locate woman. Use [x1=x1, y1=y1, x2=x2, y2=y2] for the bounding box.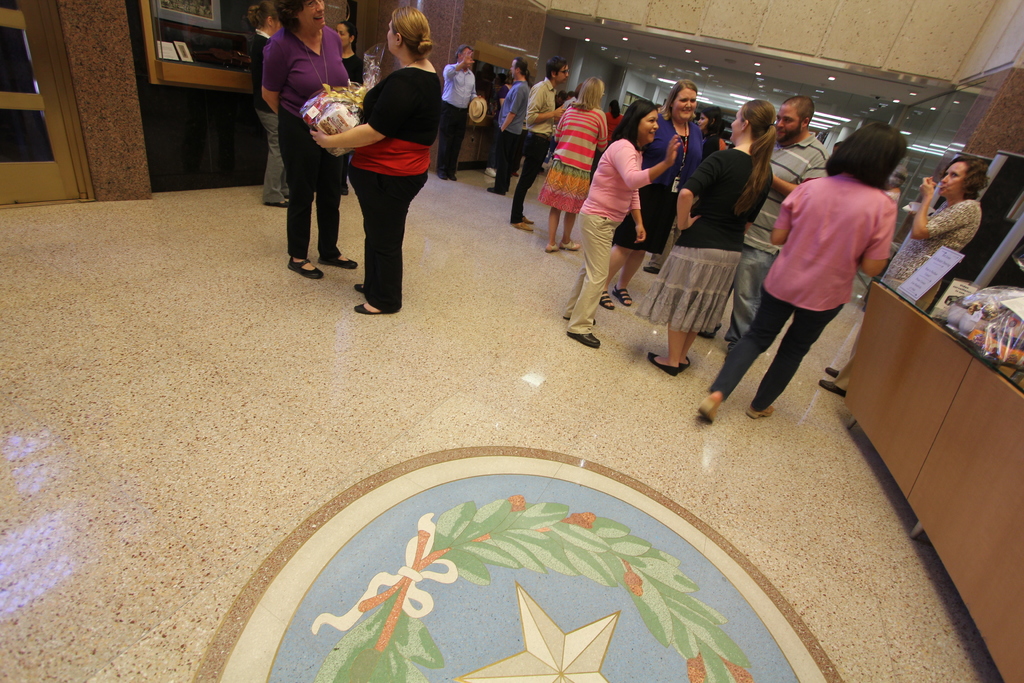
[x1=322, y1=19, x2=445, y2=315].
